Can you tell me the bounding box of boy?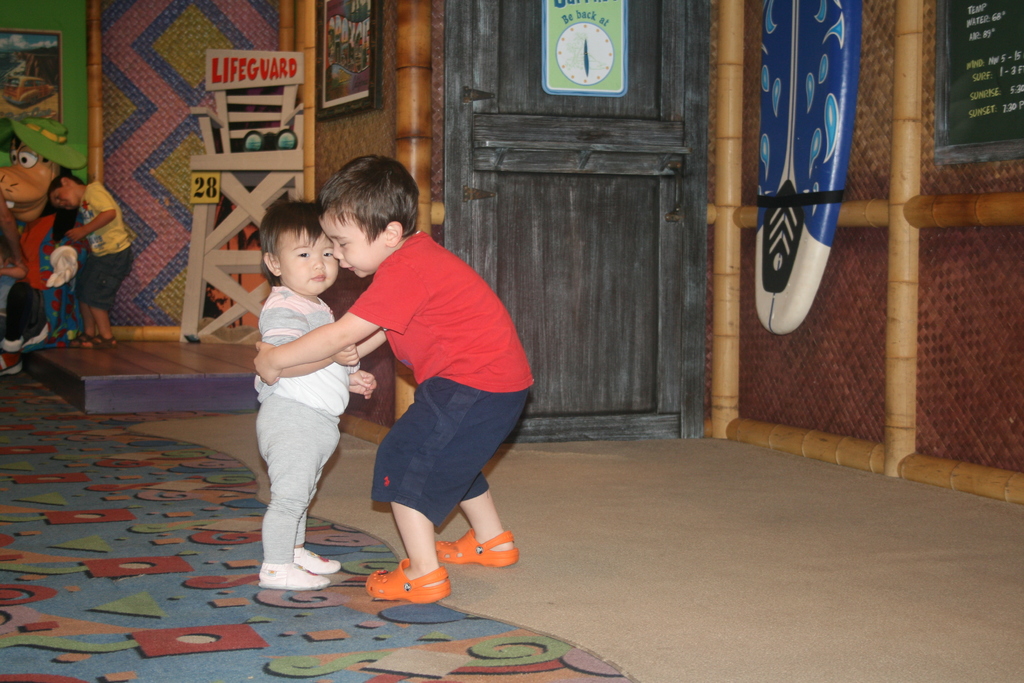
x1=47 y1=172 x2=131 y2=348.
